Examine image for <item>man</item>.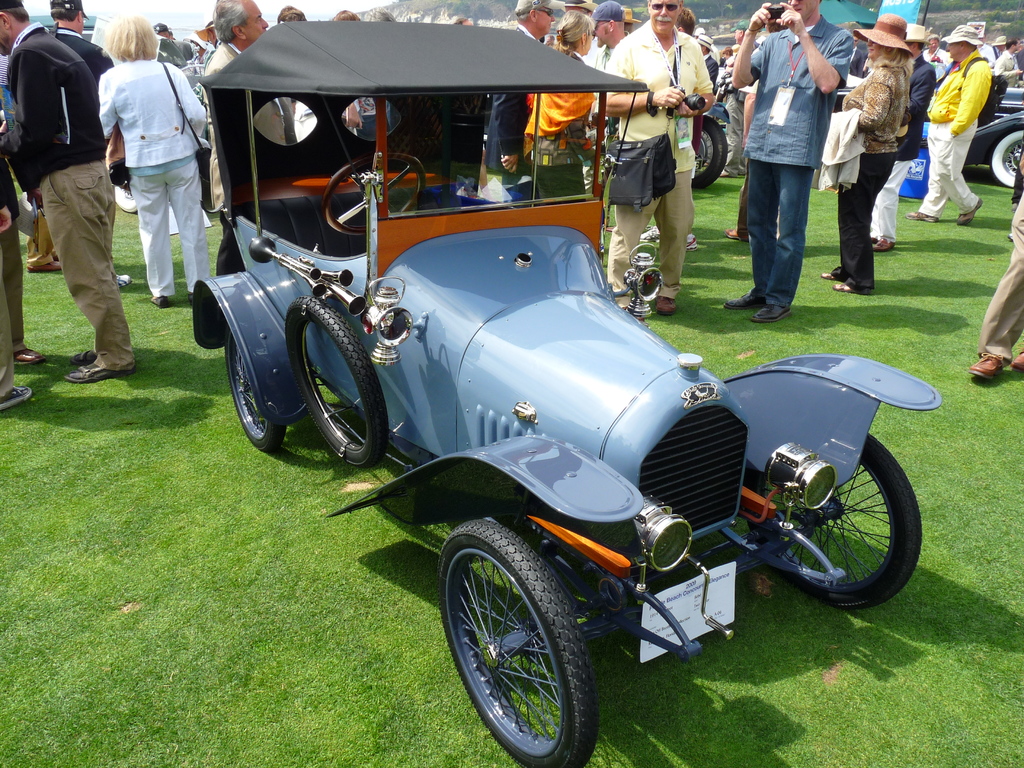
Examination result: [584, 0, 633, 90].
